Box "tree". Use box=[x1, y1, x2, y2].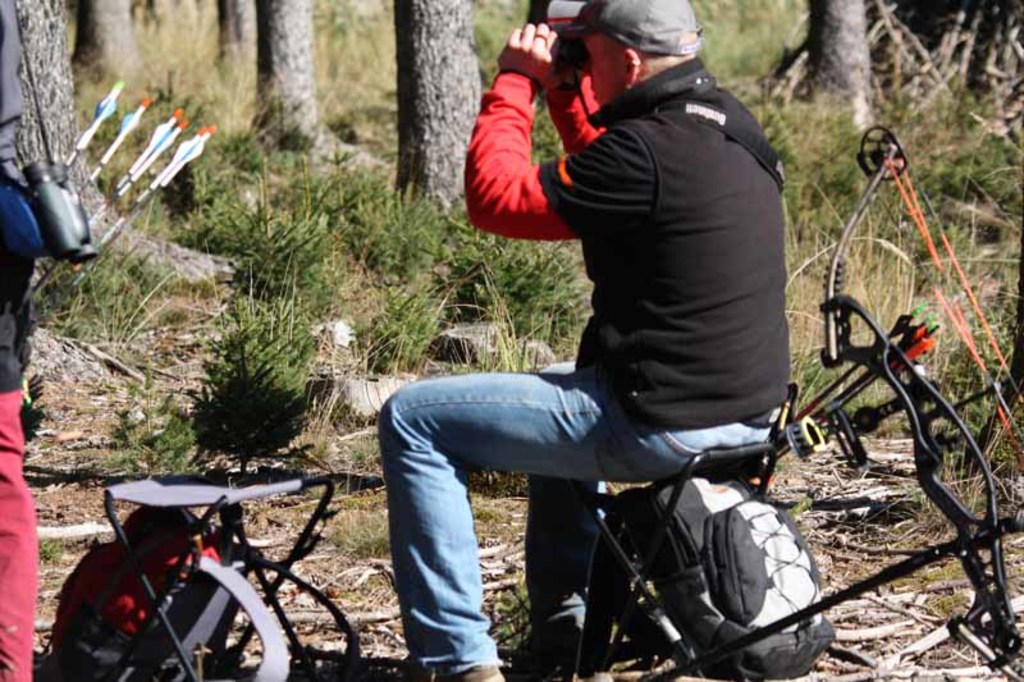
box=[0, 0, 257, 301].
